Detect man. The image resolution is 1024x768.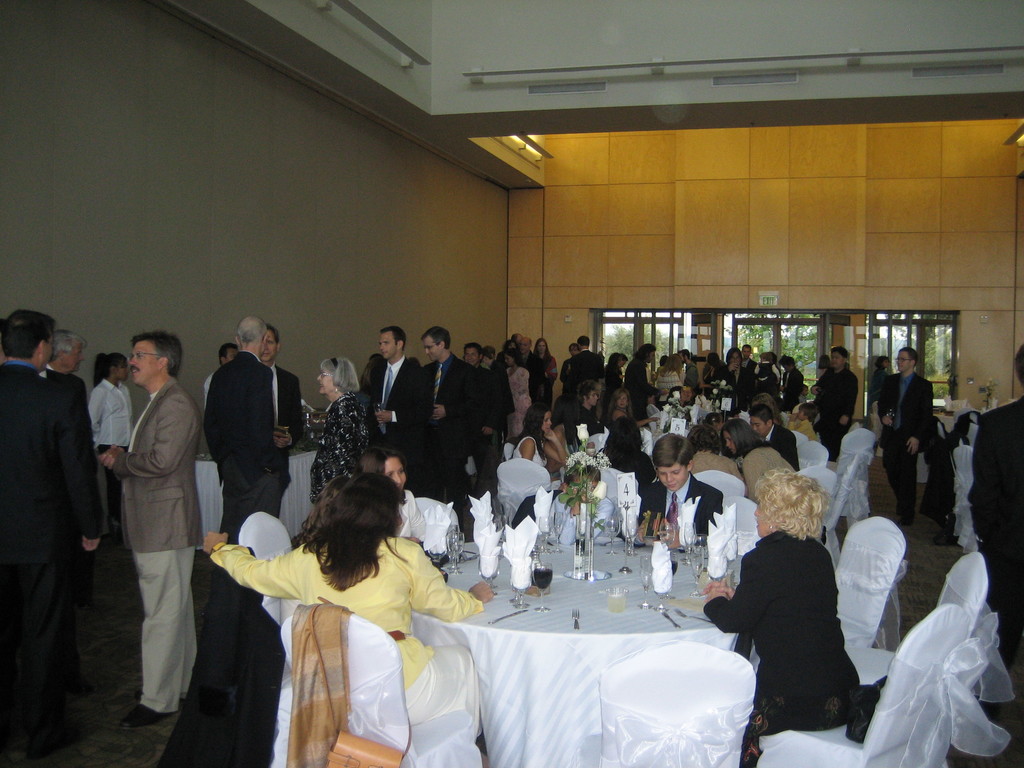
bbox=(38, 326, 88, 378).
